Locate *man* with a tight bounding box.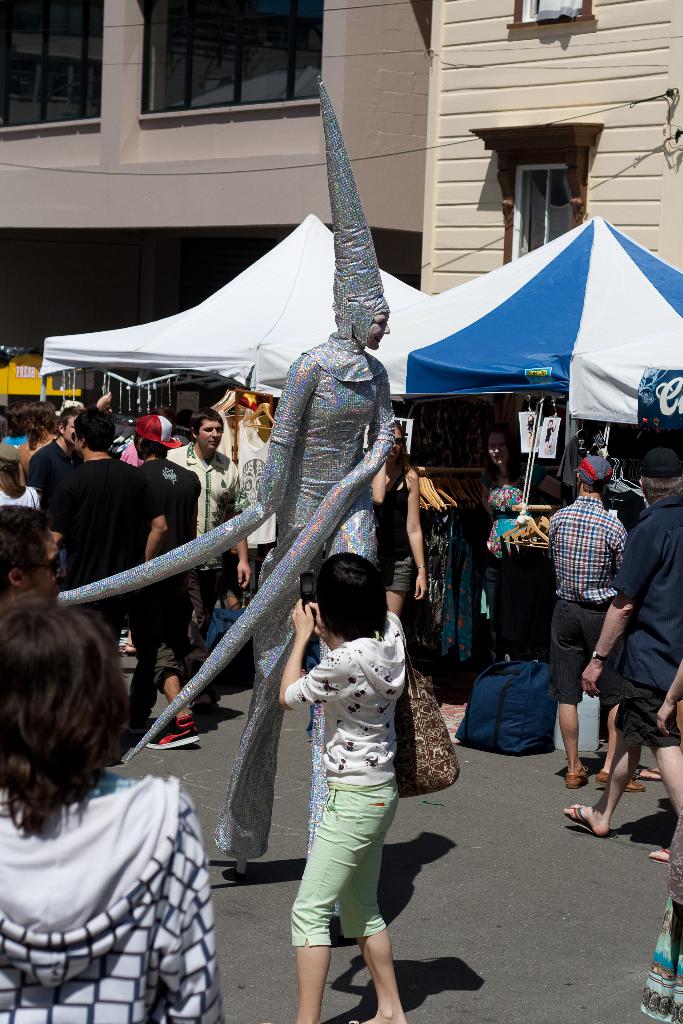
[left=26, top=404, right=83, bottom=570].
